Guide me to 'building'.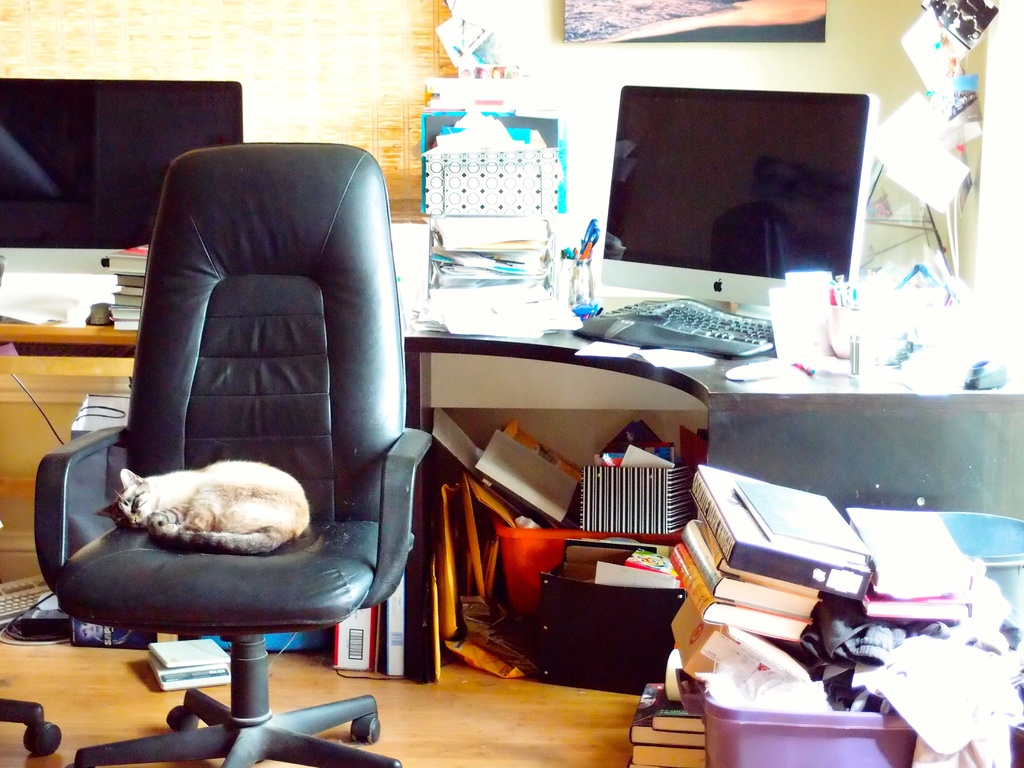
Guidance: region(0, 0, 1023, 767).
